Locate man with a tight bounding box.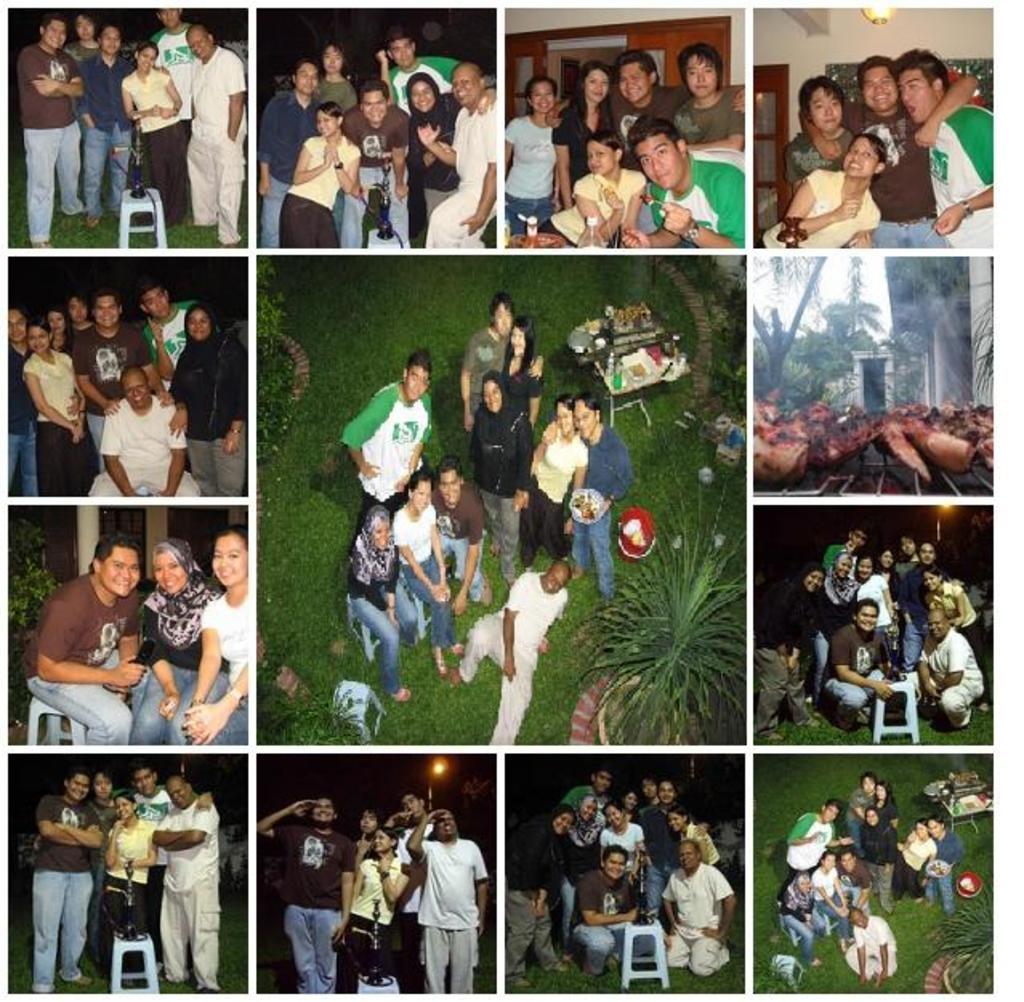
[left=186, top=21, right=247, bottom=248].
